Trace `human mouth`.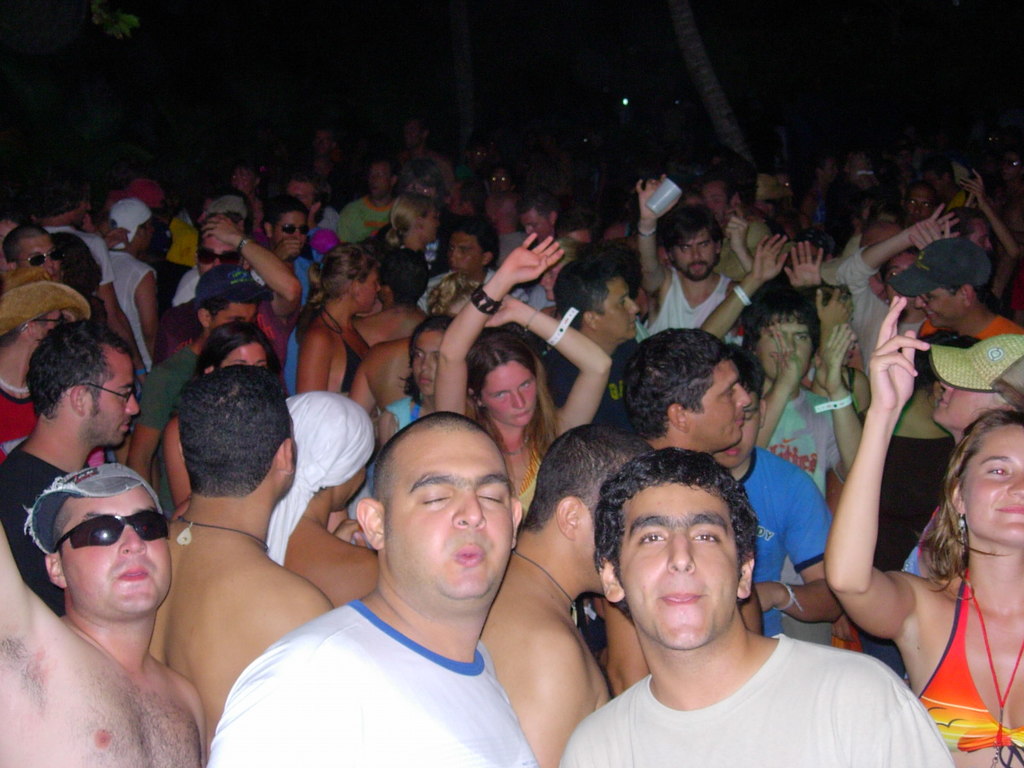
Traced to box=[1000, 497, 1023, 520].
